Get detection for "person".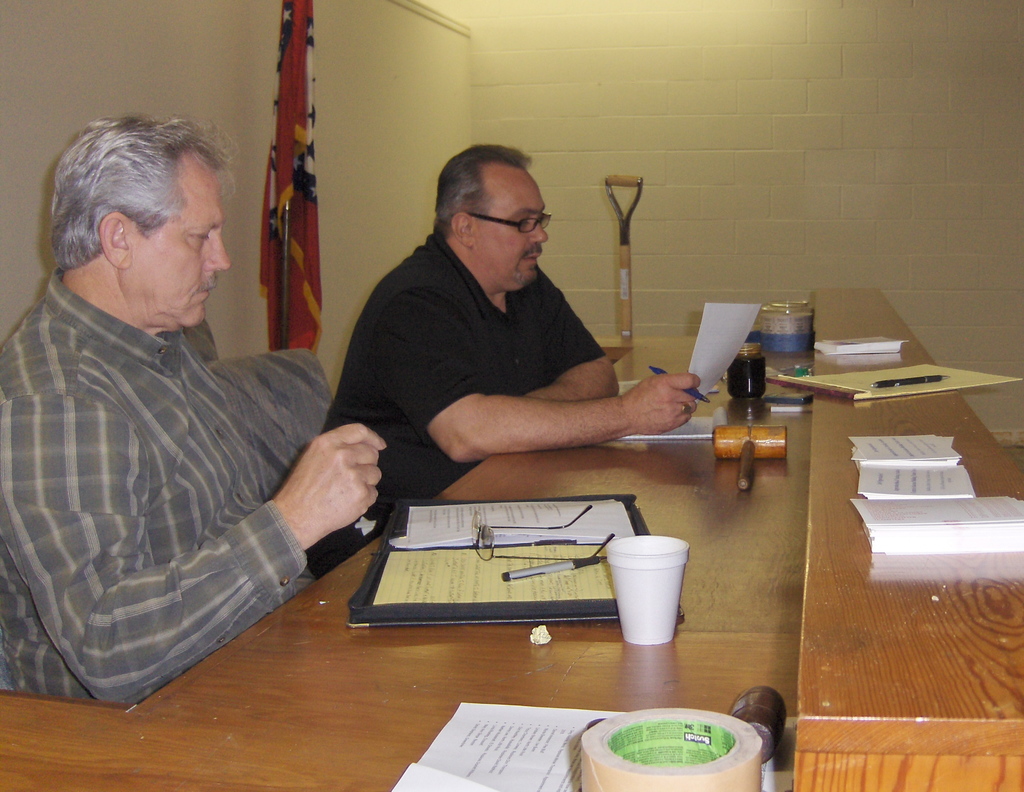
Detection: <bbox>317, 140, 702, 579</bbox>.
